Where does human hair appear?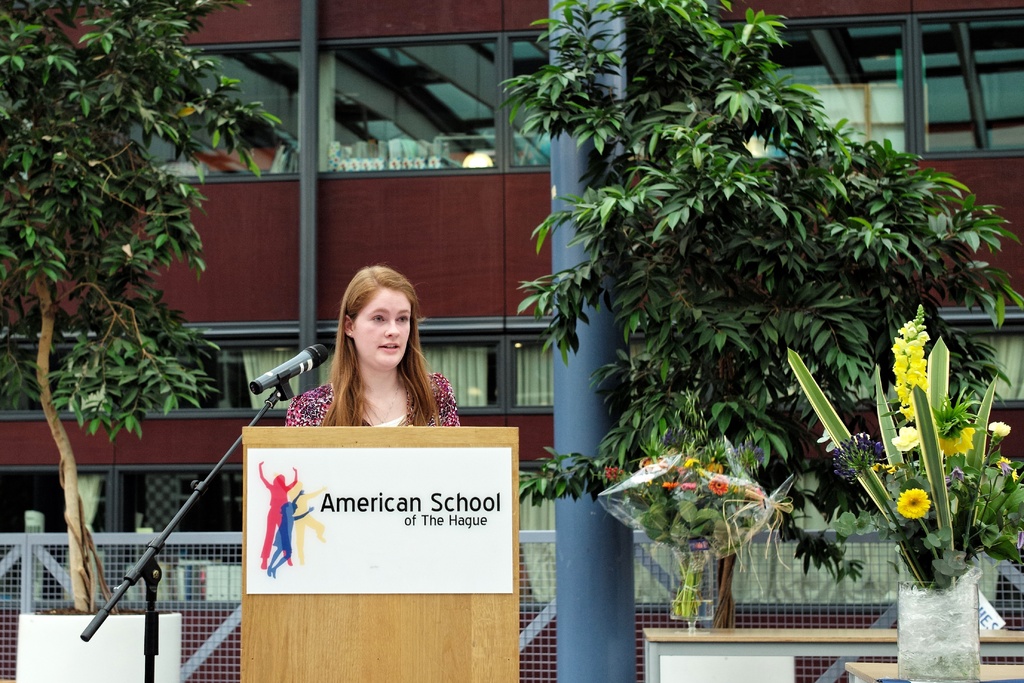
Appears at (x1=317, y1=264, x2=438, y2=428).
